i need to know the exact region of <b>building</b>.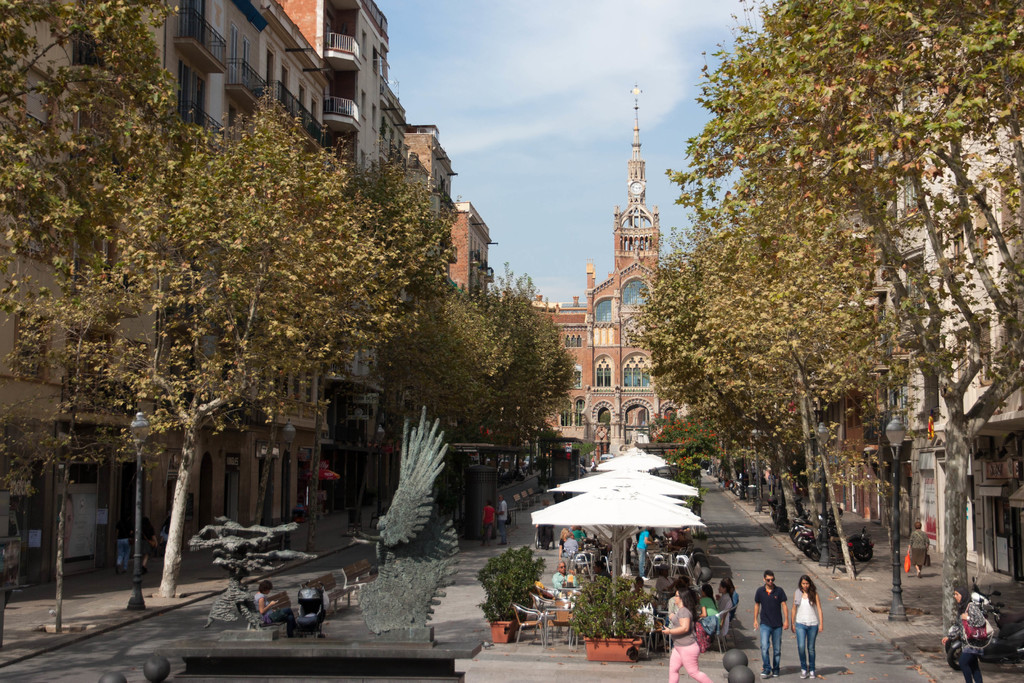
Region: [left=871, top=63, right=1023, bottom=584].
